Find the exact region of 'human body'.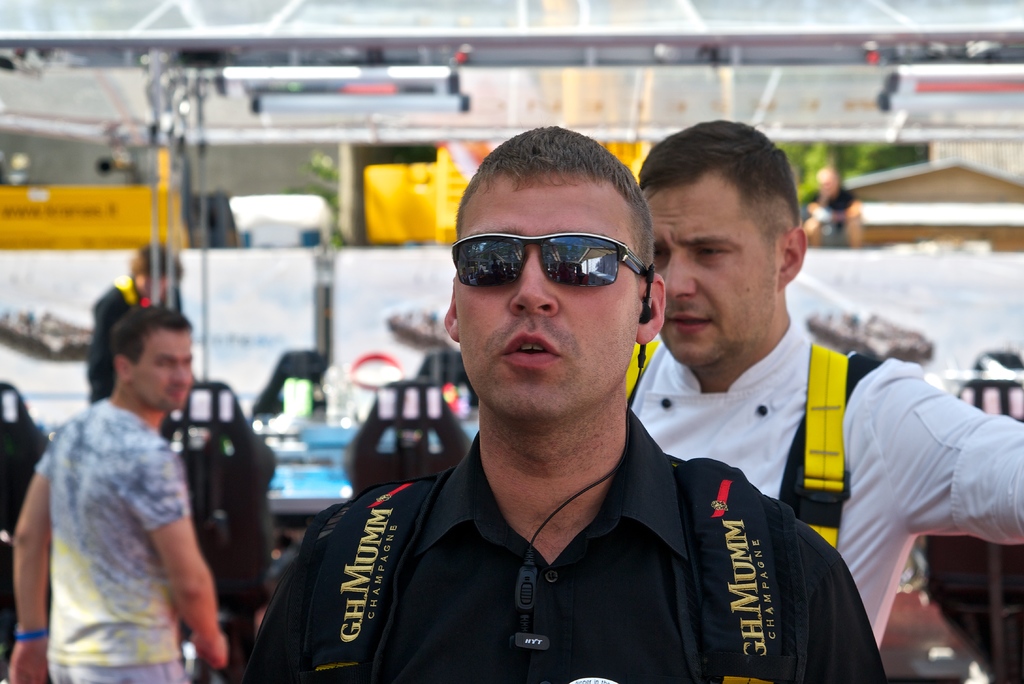
Exact region: Rect(623, 310, 1023, 649).
